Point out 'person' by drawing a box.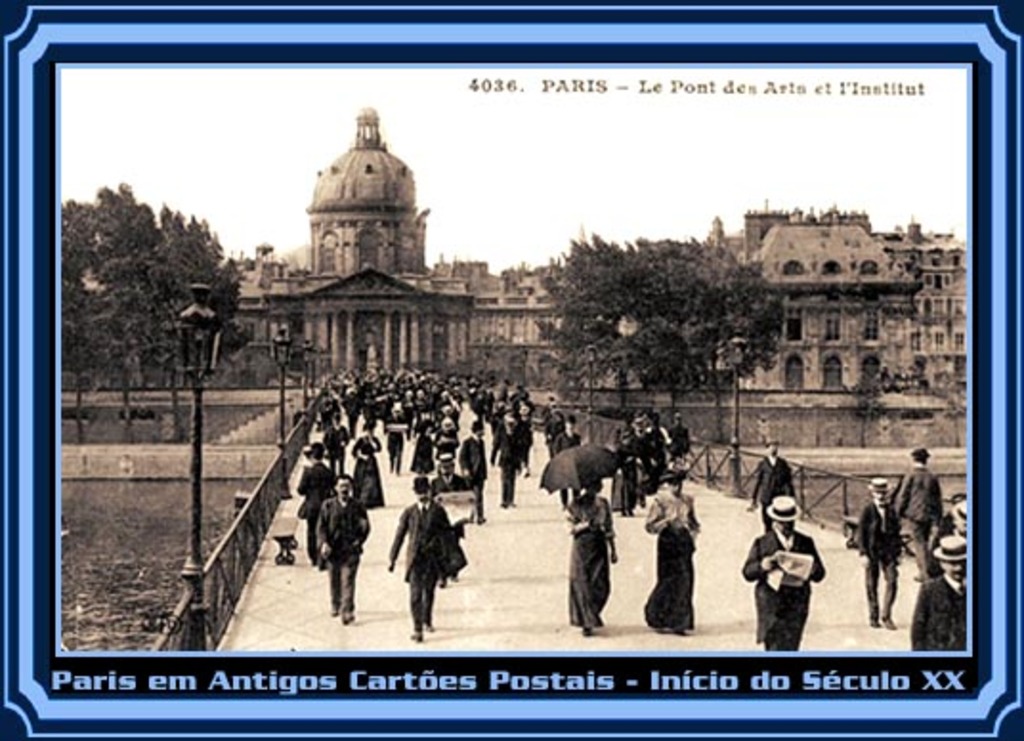
<bbox>560, 474, 619, 634</bbox>.
